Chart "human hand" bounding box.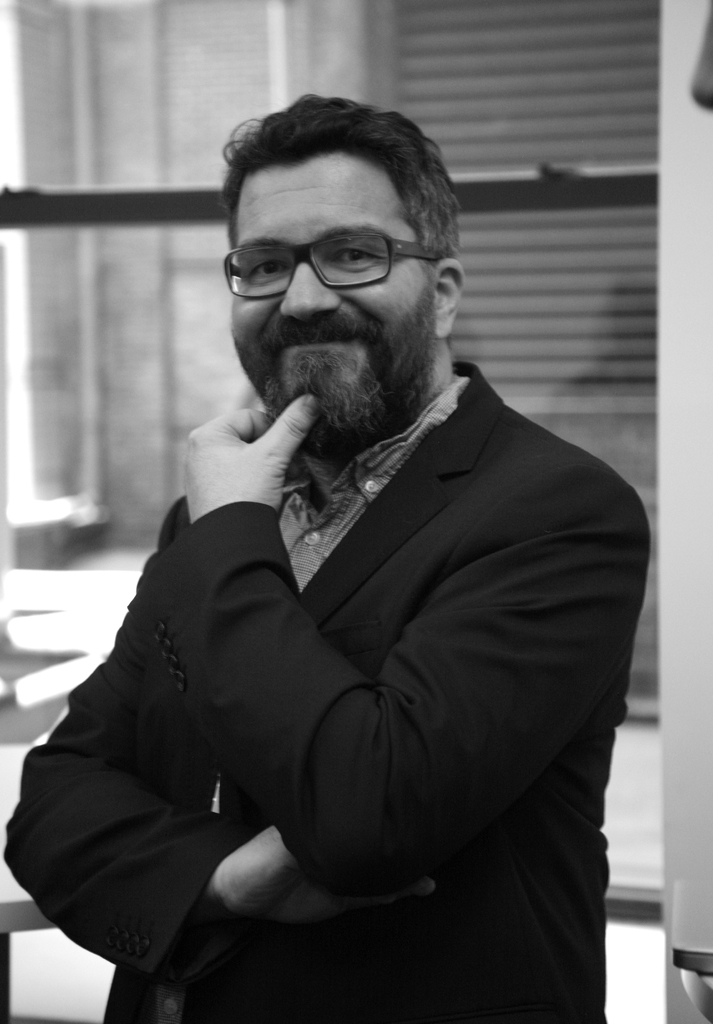
Charted: (172, 364, 337, 527).
